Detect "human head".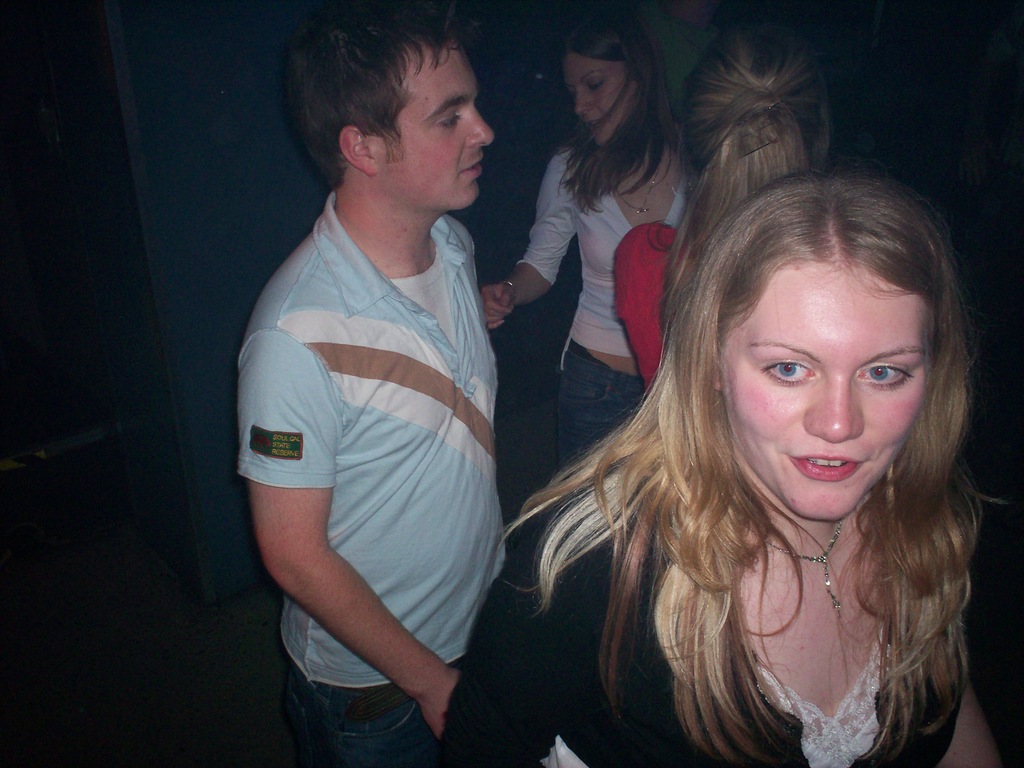
Detected at bbox(676, 167, 964, 518).
